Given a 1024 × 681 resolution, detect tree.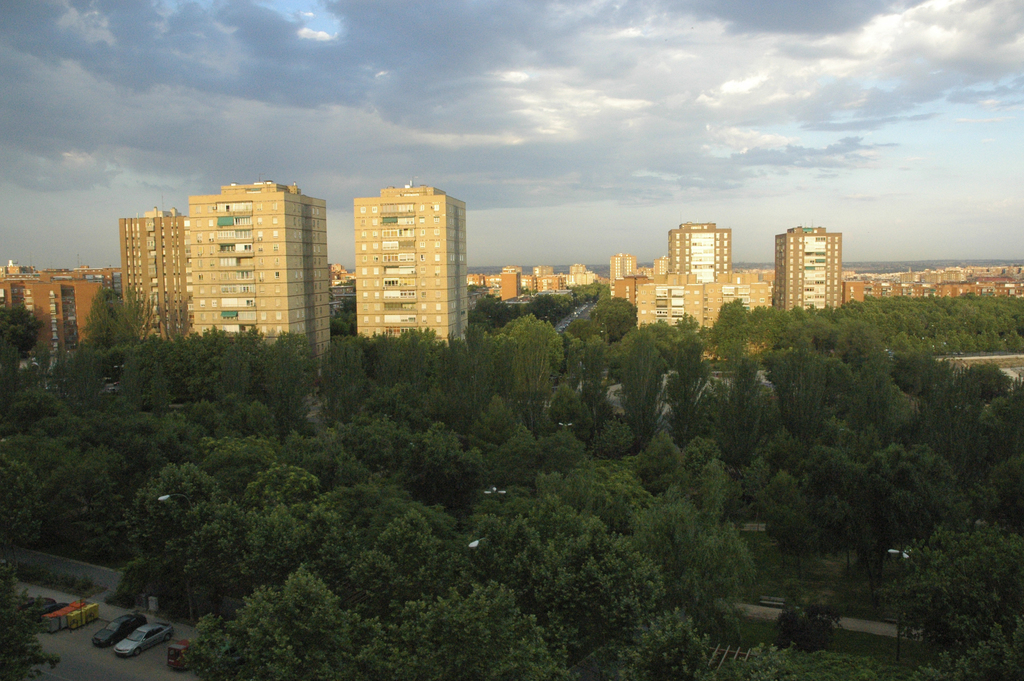
locate(593, 300, 635, 337).
